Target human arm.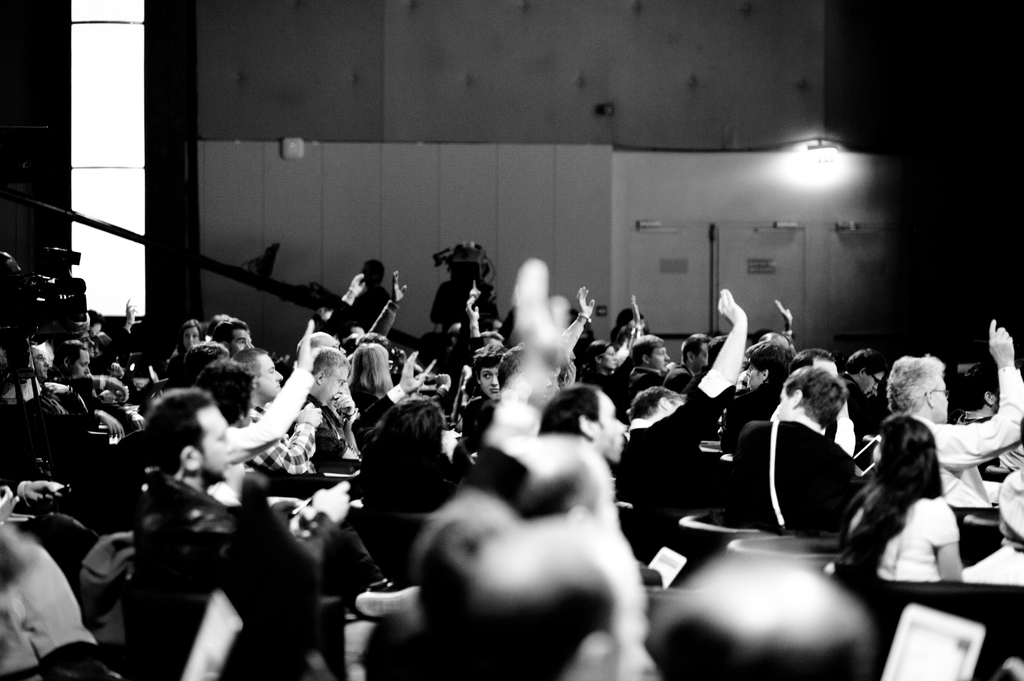
Target region: rect(936, 494, 967, 584).
